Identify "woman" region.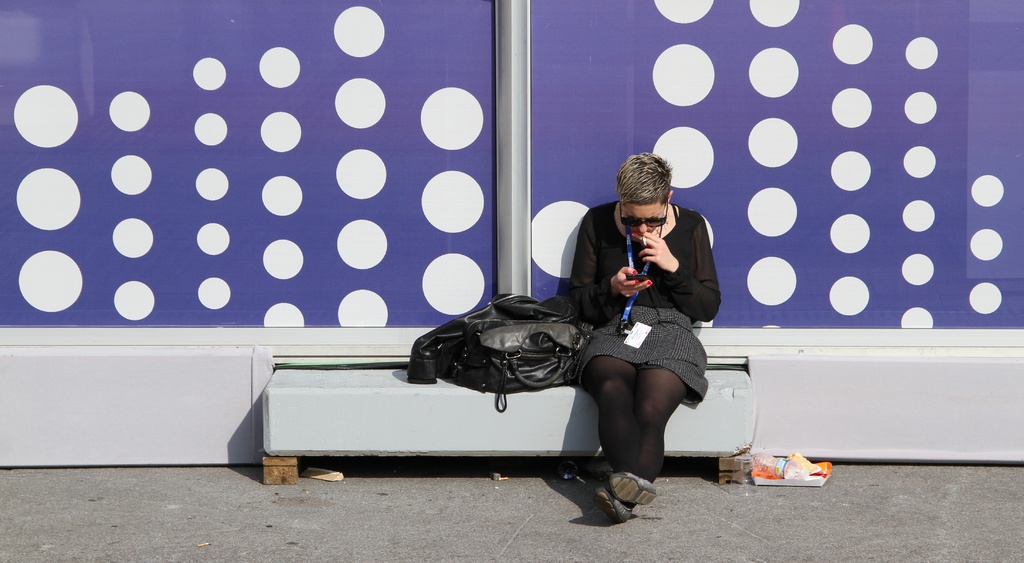
Region: x1=568 y1=152 x2=723 y2=521.
